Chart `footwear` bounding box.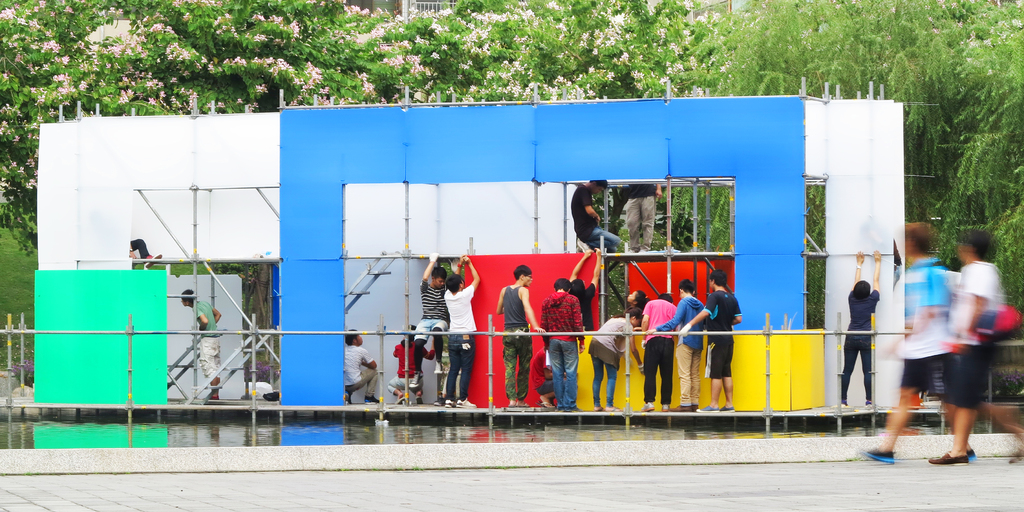
Charted: bbox=(605, 403, 623, 412).
